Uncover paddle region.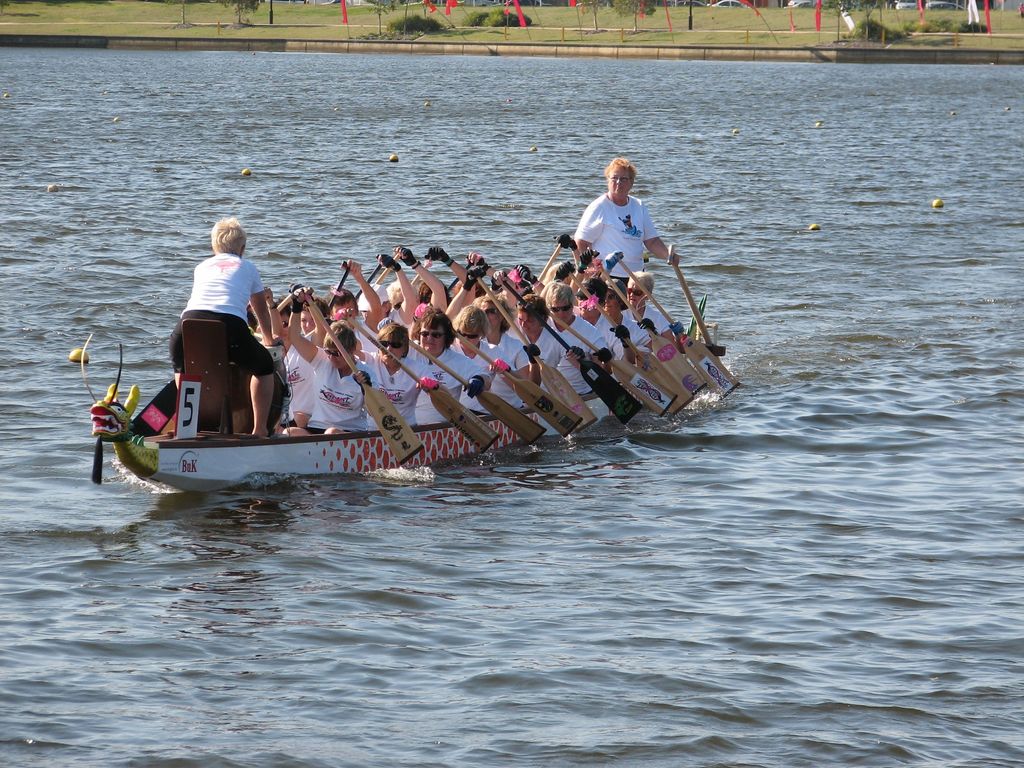
Uncovered: 666/244/723/356.
